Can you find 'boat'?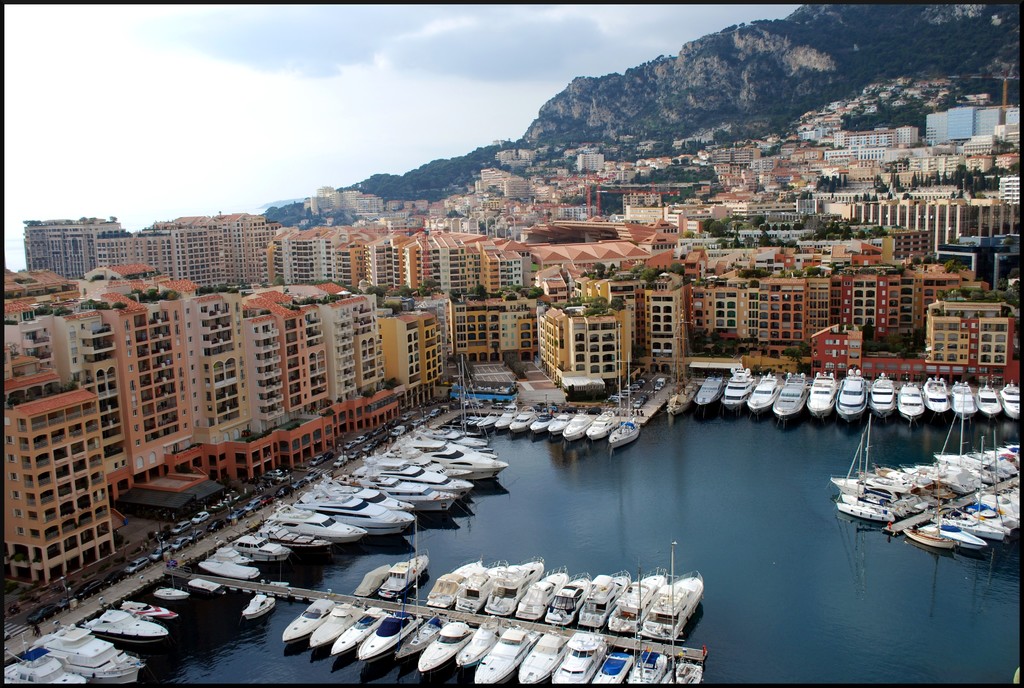
Yes, bounding box: [837,367,871,411].
